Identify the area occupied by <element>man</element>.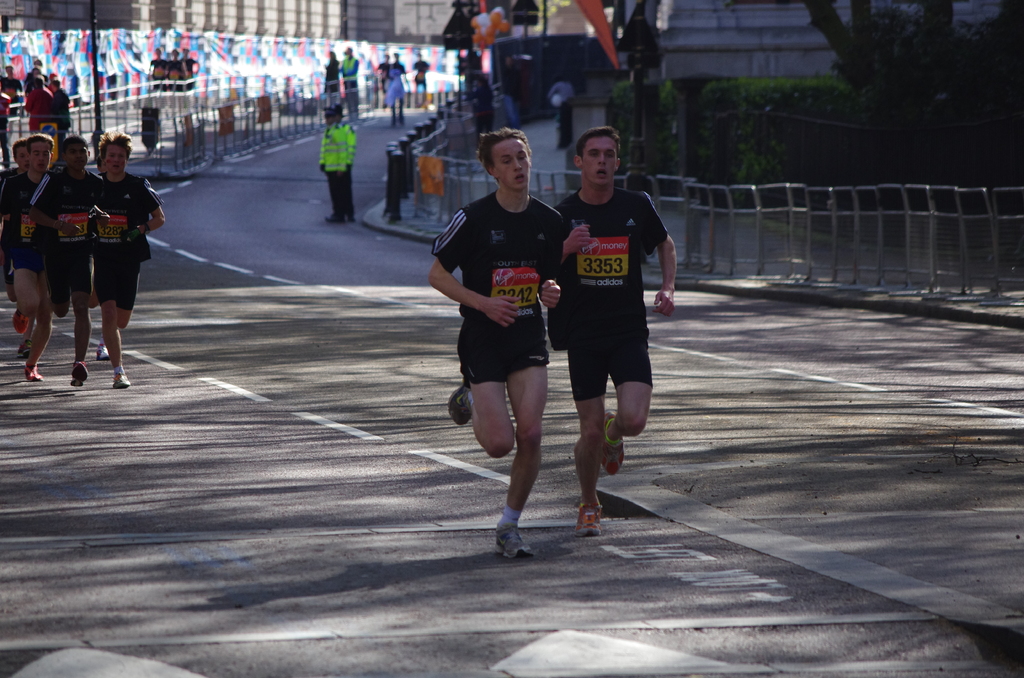
Area: [429, 136, 592, 525].
